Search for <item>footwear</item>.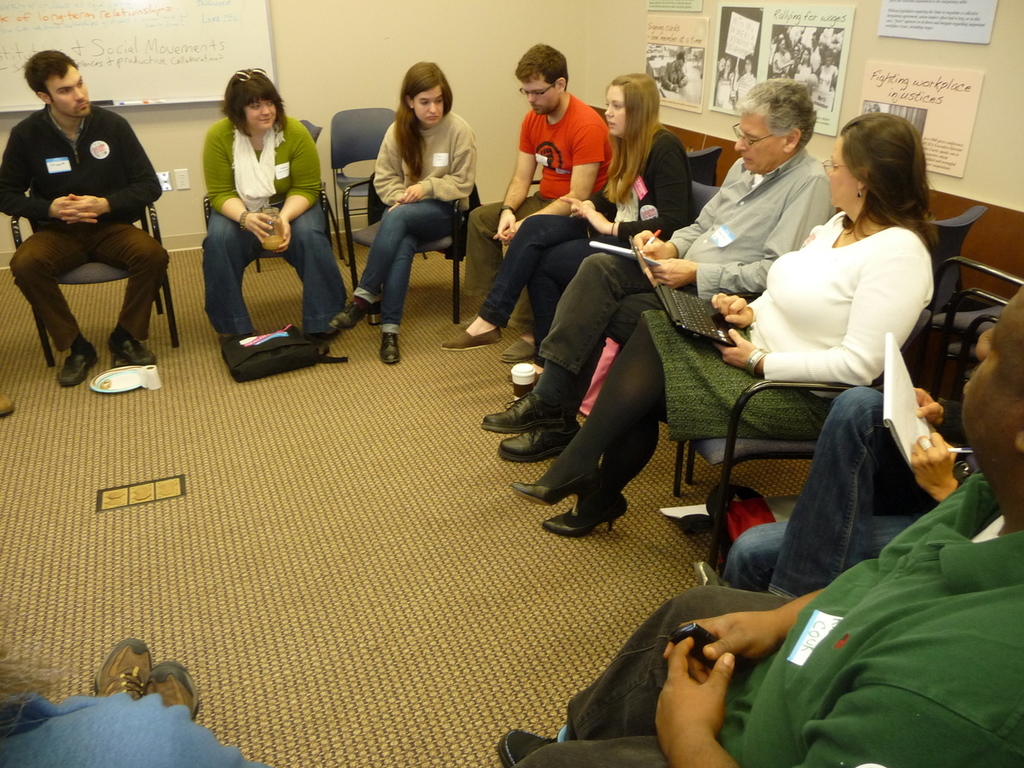
Found at region(504, 464, 598, 521).
